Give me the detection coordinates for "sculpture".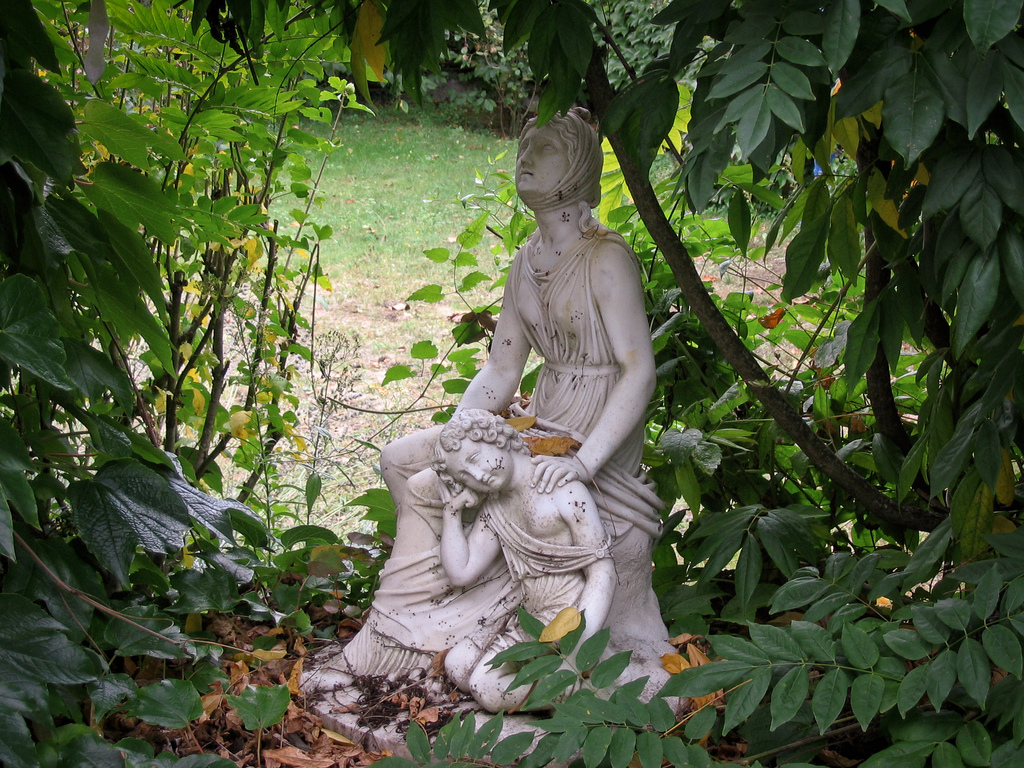
crop(431, 408, 676, 733).
